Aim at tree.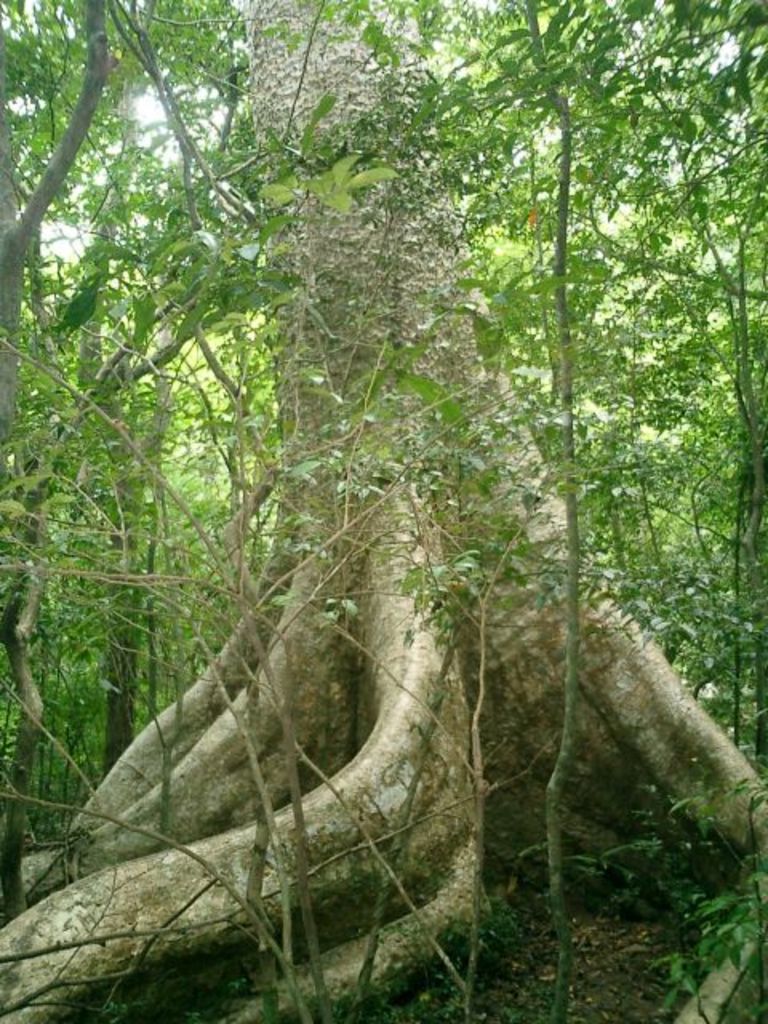
Aimed at <bbox>0, 0, 234, 866</bbox>.
